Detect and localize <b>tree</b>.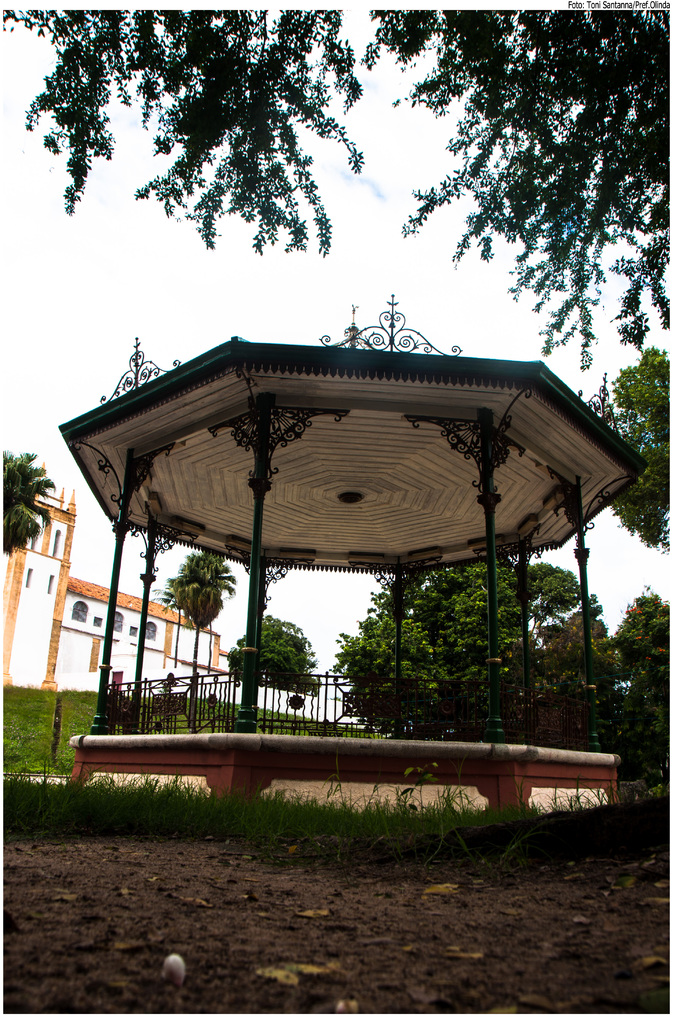
Localized at detection(222, 618, 322, 693).
